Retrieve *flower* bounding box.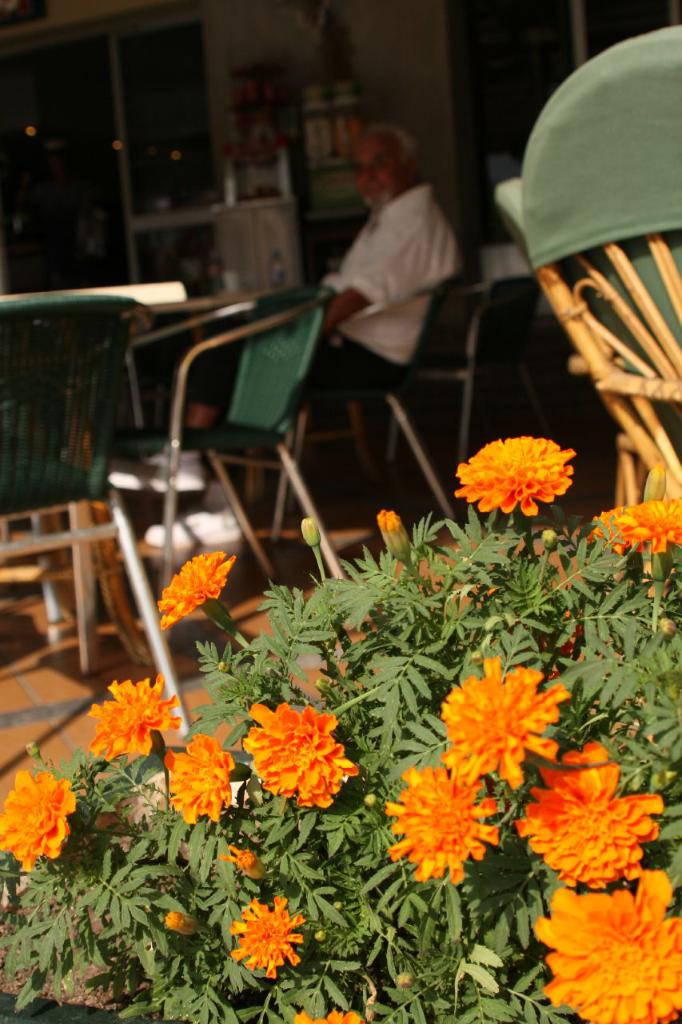
Bounding box: 462, 434, 580, 519.
